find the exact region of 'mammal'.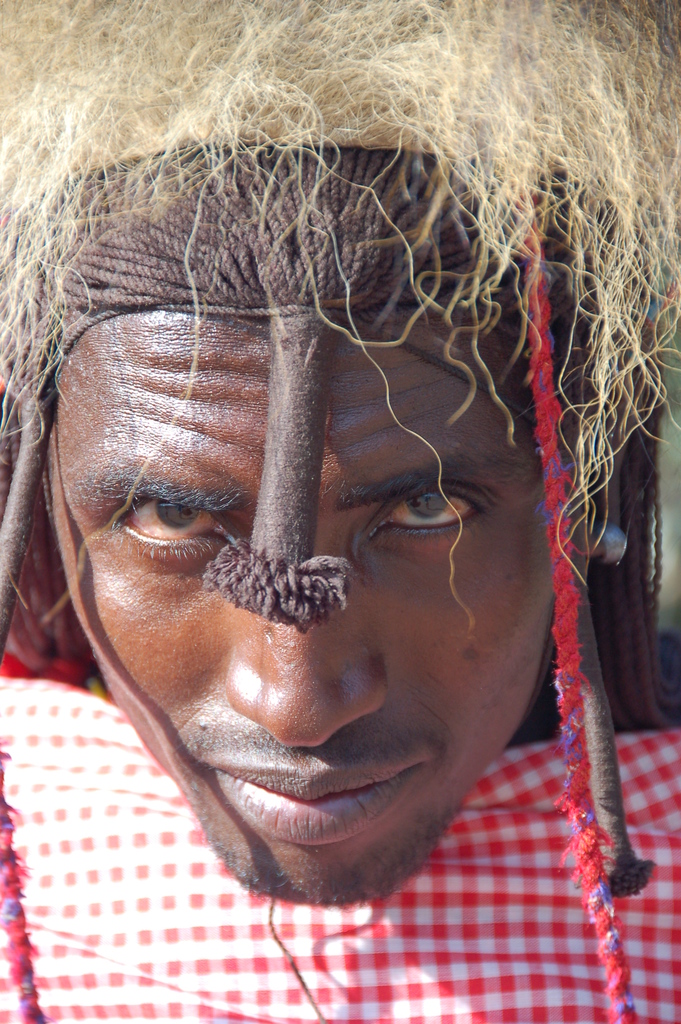
Exact region: detection(39, 72, 639, 1013).
